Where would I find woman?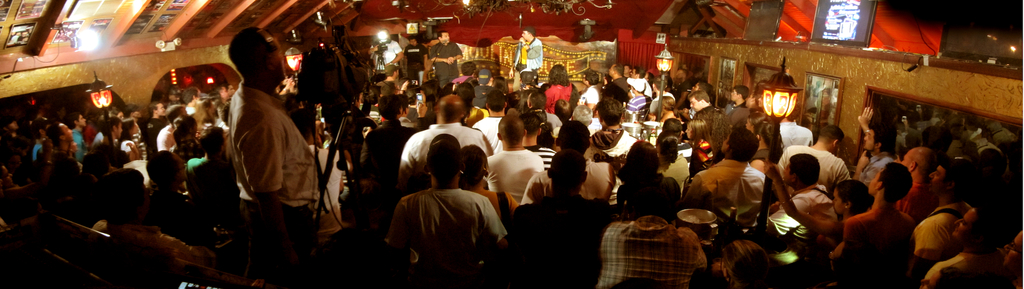
At (x1=660, y1=132, x2=691, y2=184).
